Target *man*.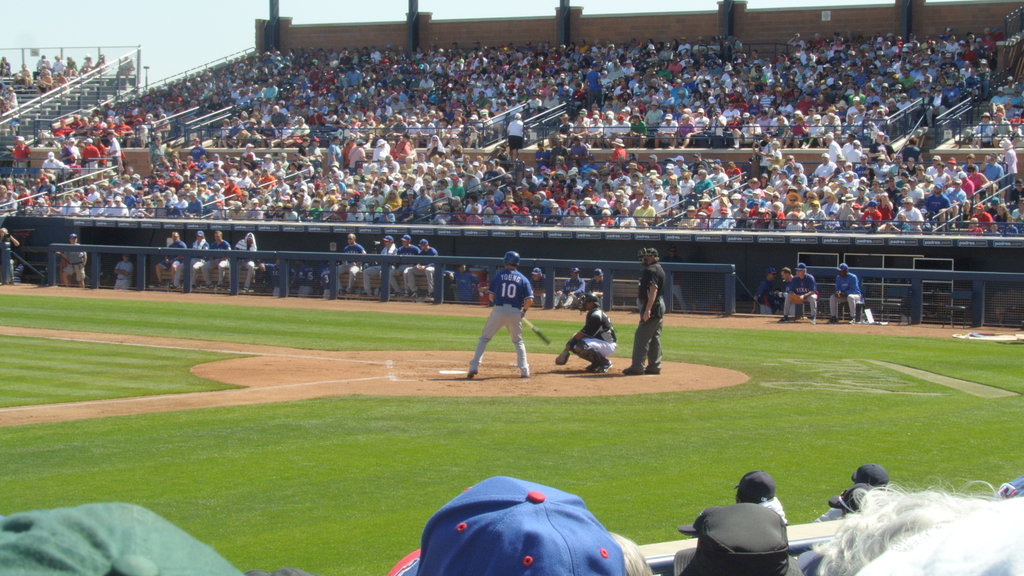
Target region: bbox(154, 230, 188, 287).
